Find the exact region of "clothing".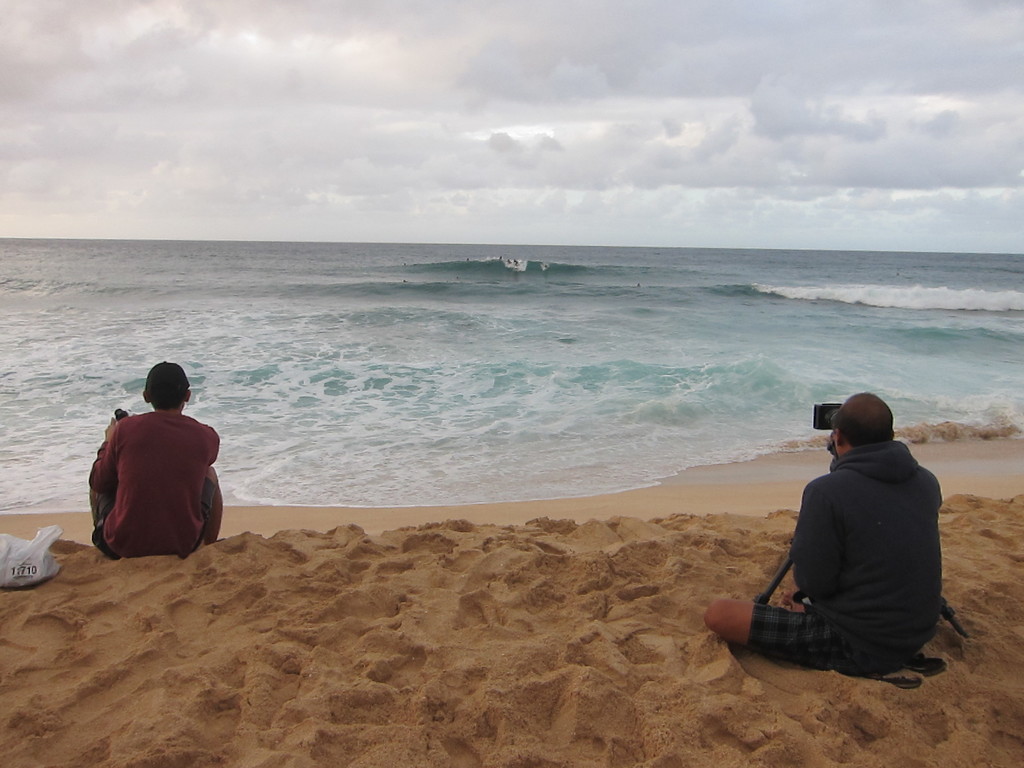
Exact region: [753, 428, 958, 692].
